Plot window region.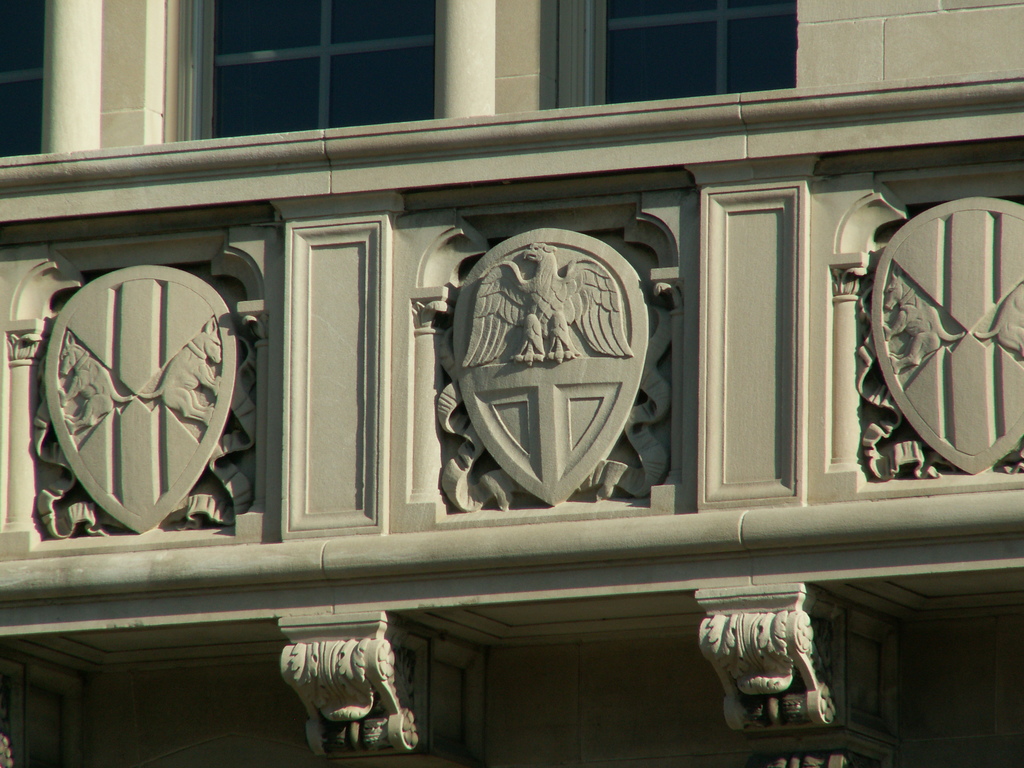
Plotted at region(0, 0, 42, 162).
